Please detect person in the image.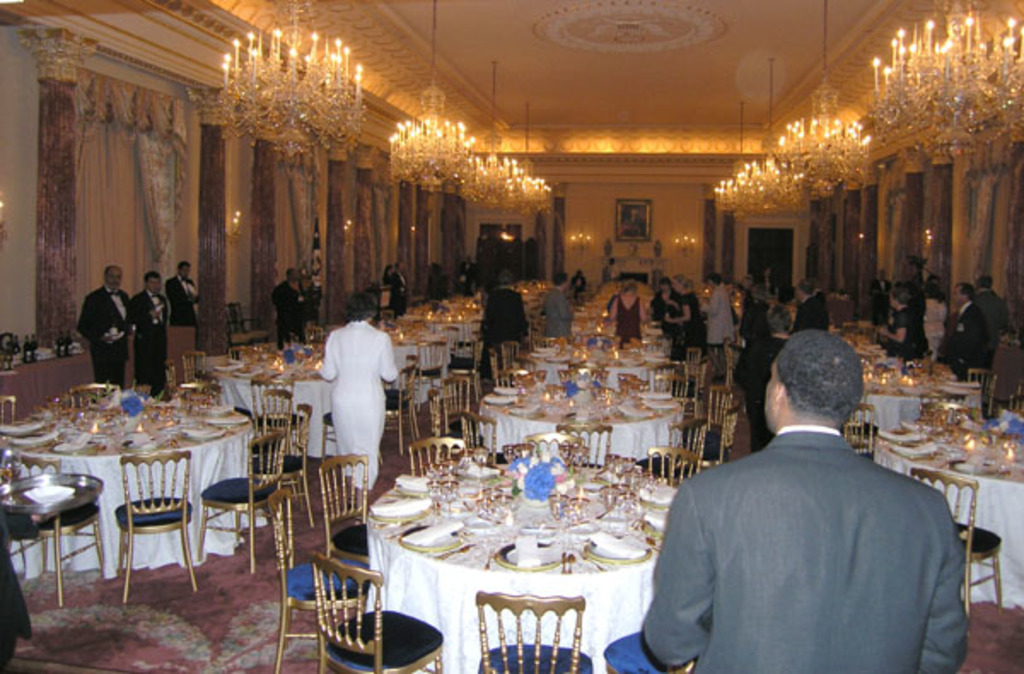
[75,259,131,386].
